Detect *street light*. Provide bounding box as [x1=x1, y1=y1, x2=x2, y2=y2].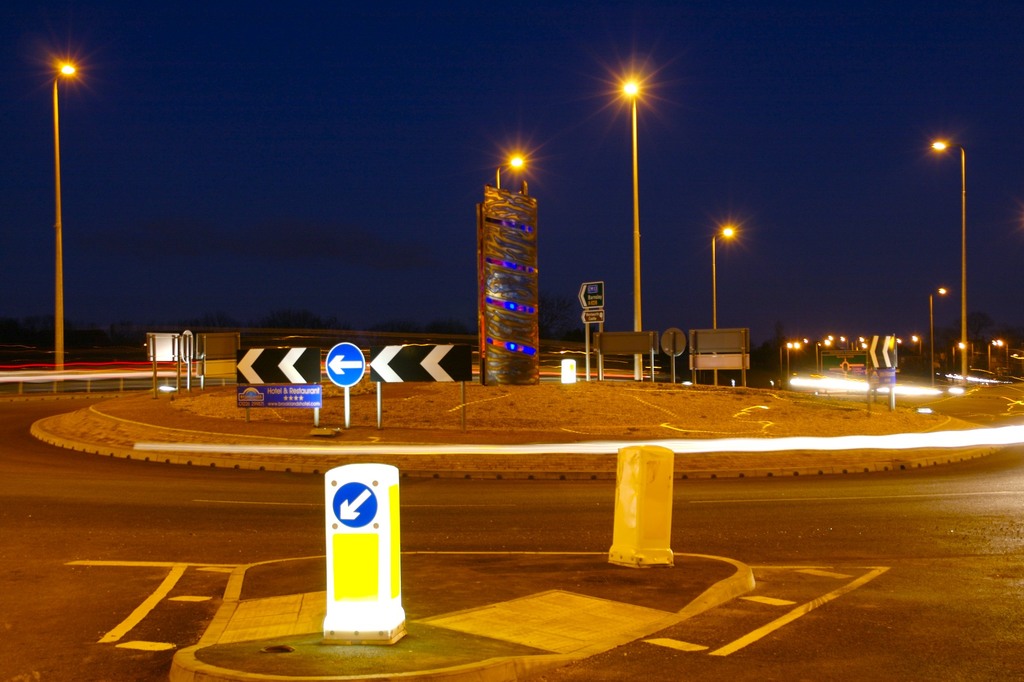
[x1=907, y1=120, x2=999, y2=409].
